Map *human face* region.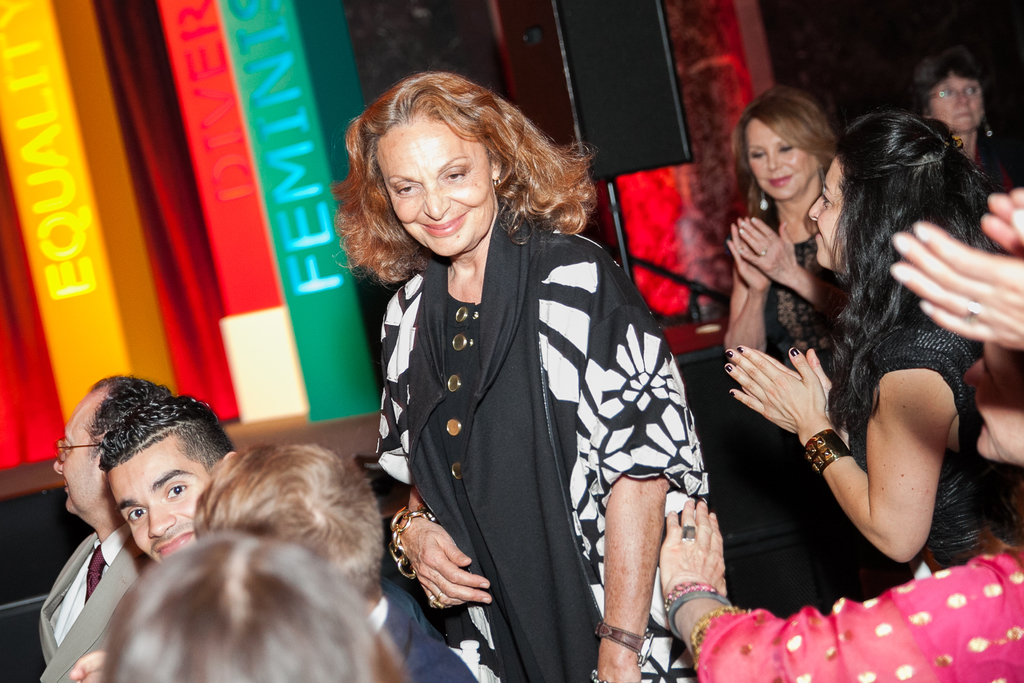
Mapped to bbox=[746, 117, 818, 201].
